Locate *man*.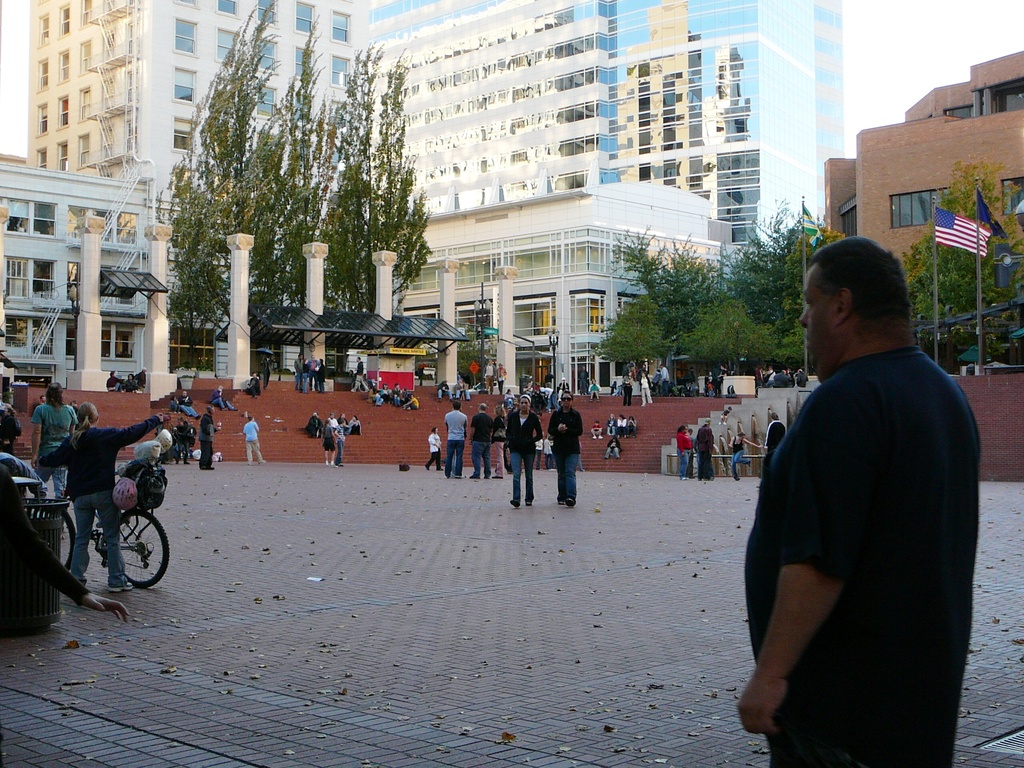
Bounding box: (x1=335, y1=418, x2=345, y2=465).
